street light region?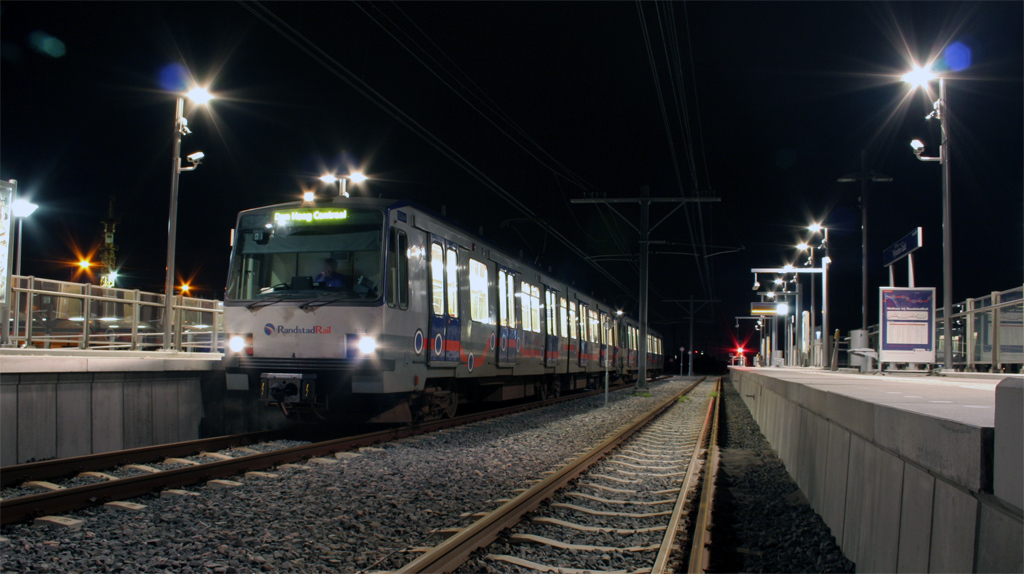
locate(127, 40, 230, 268)
